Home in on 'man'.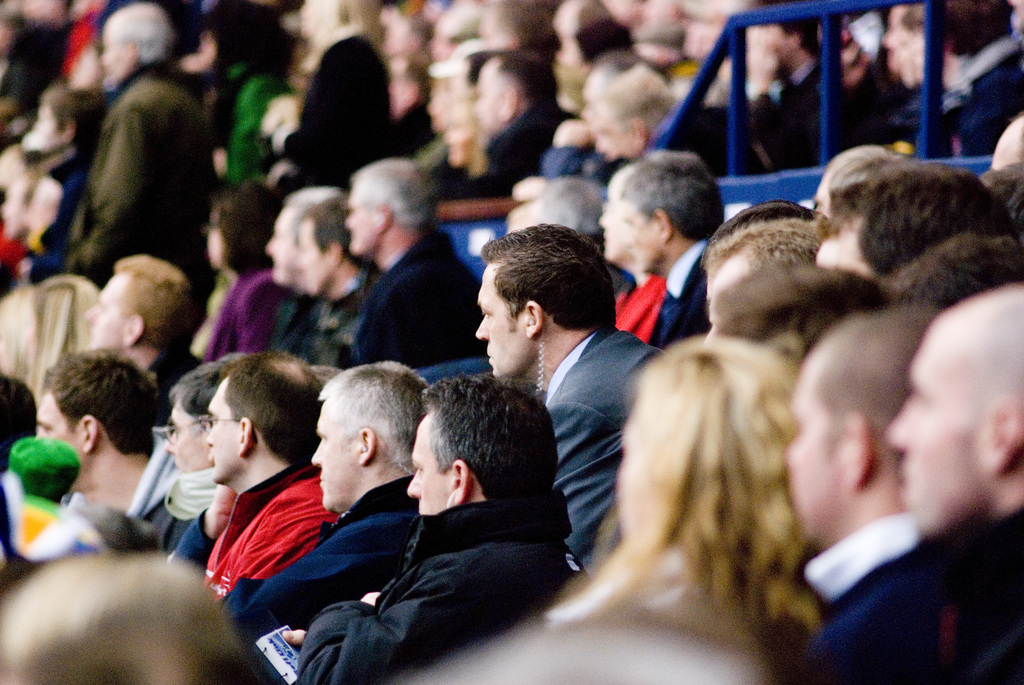
Homed in at crop(225, 364, 435, 631).
